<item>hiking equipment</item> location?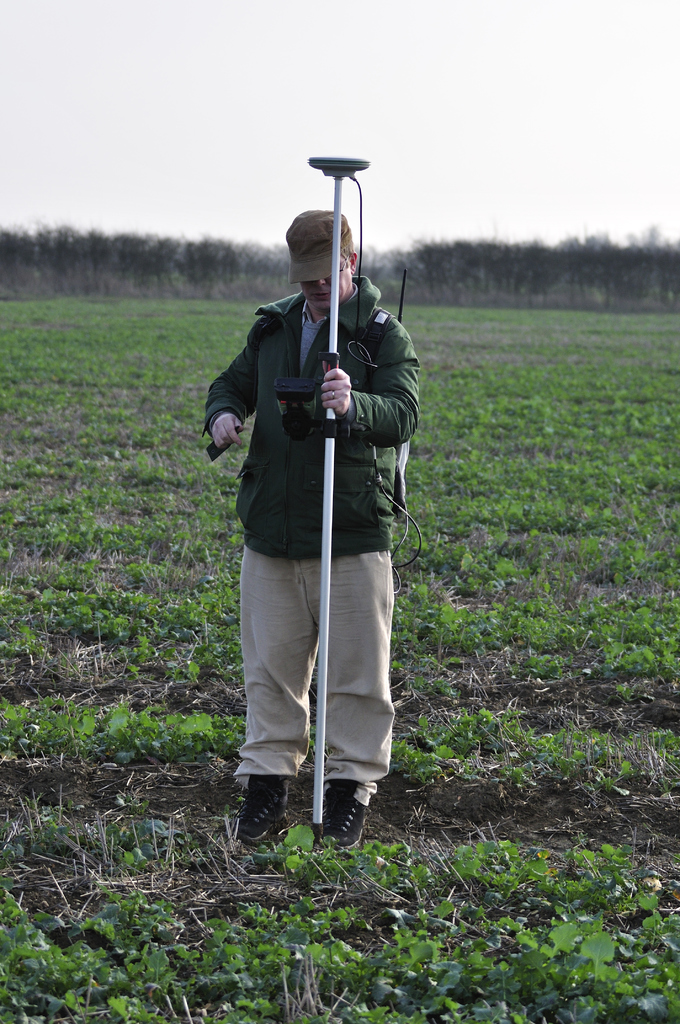
BBox(357, 303, 430, 574)
